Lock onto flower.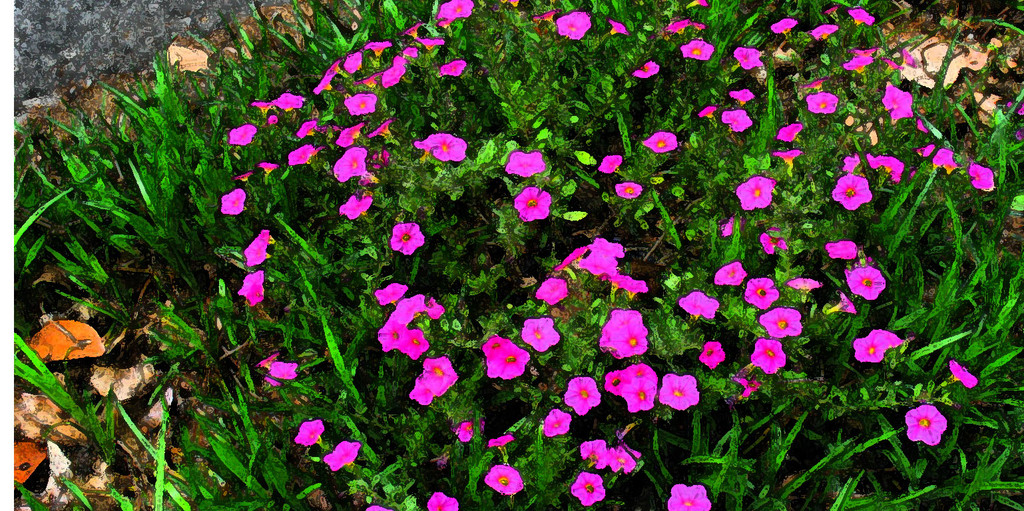
Locked: x1=582 y1=436 x2=609 y2=459.
